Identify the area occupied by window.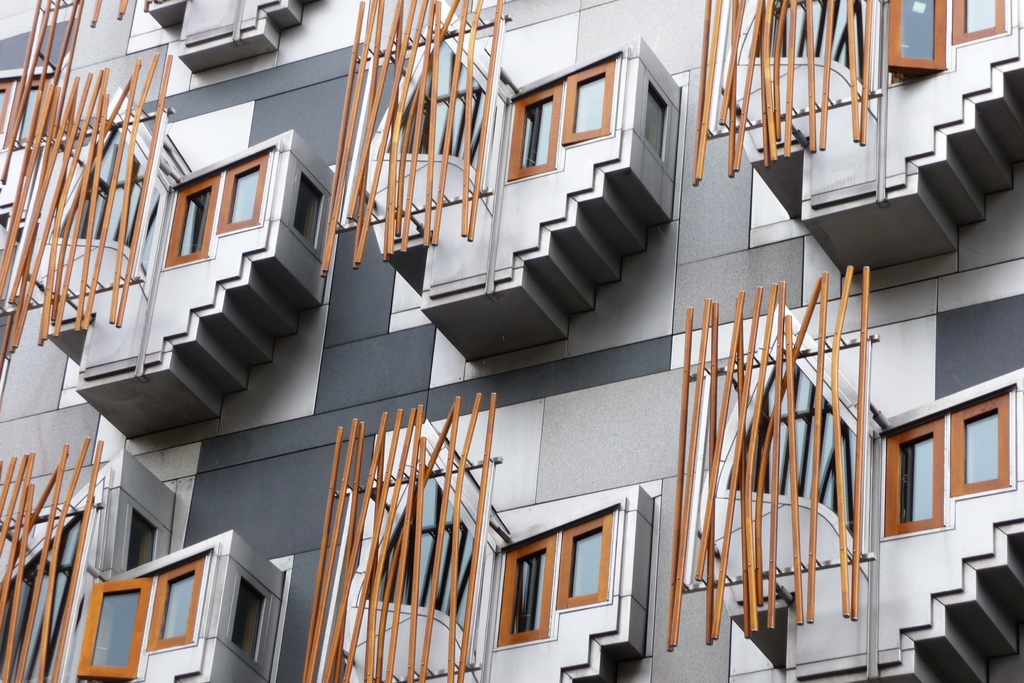
Area: bbox(946, 393, 1010, 496).
